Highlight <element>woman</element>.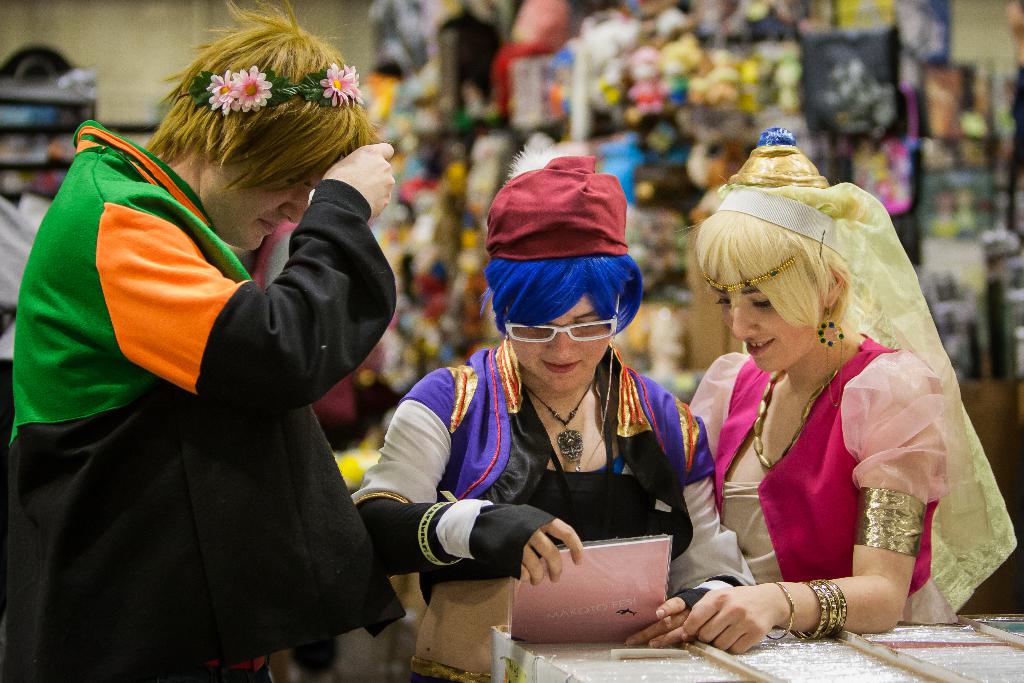
Highlighted region: select_region(663, 140, 995, 668).
